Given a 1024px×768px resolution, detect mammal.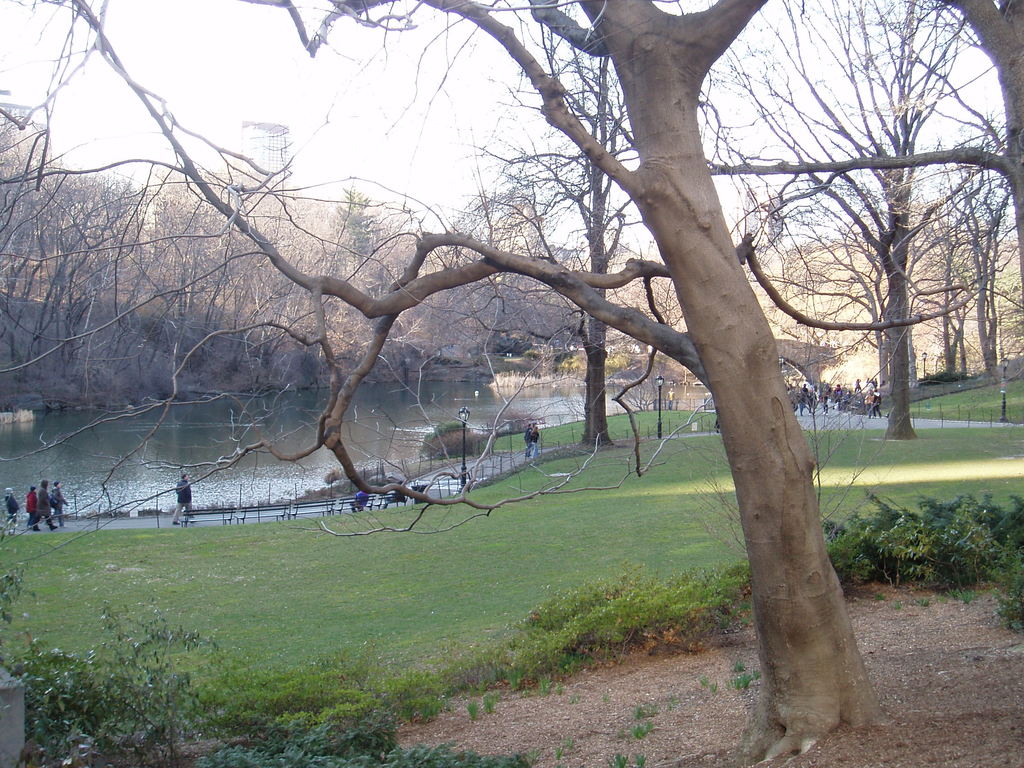
800 381 808 394.
